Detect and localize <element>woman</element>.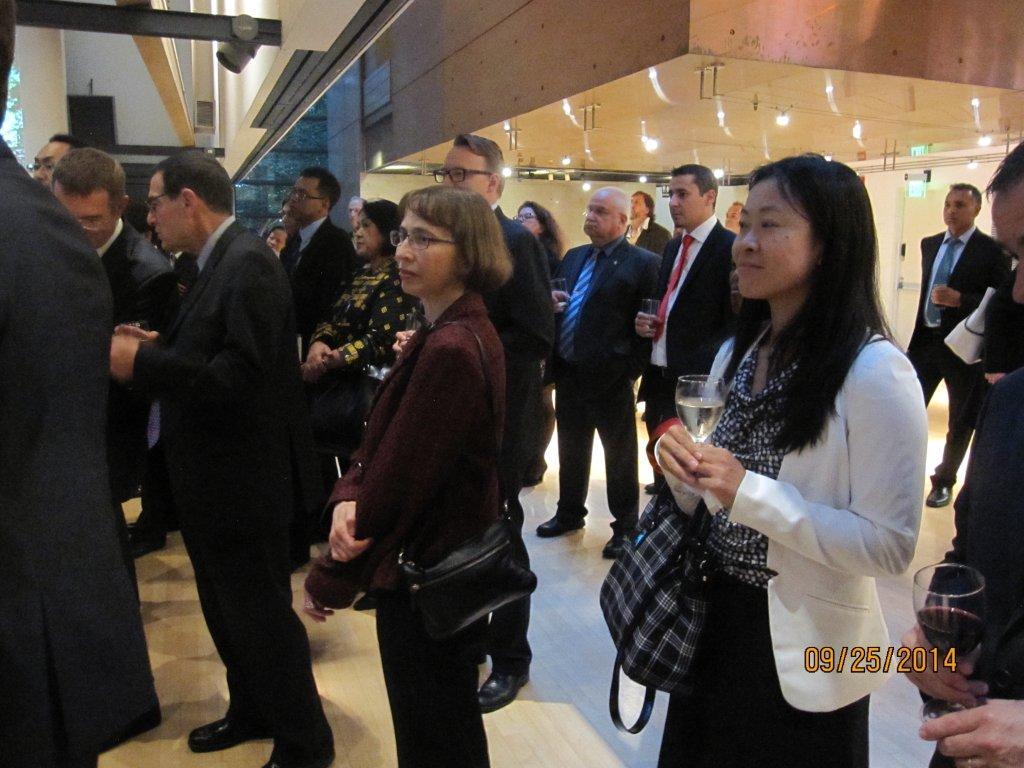
Localized at (511, 199, 561, 281).
